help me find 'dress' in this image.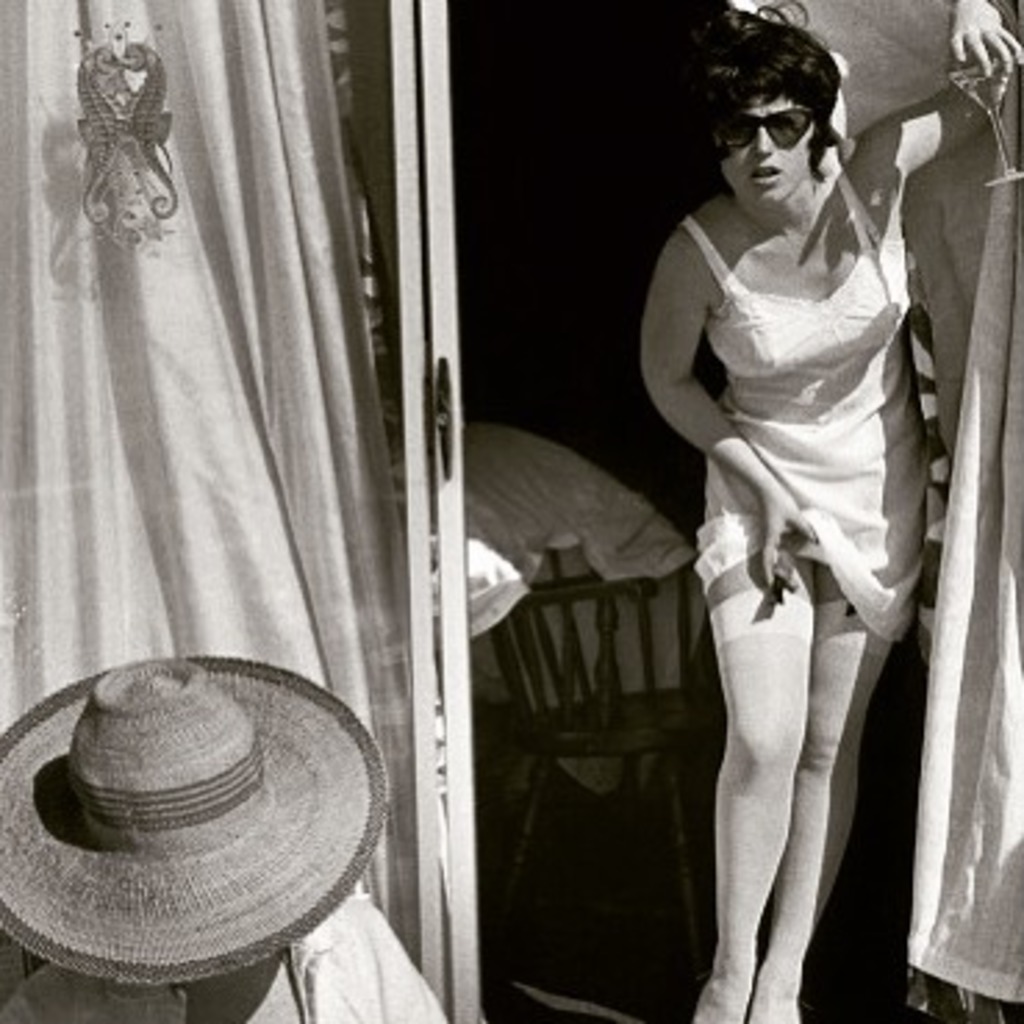
Found it: 688,147,913,641.
